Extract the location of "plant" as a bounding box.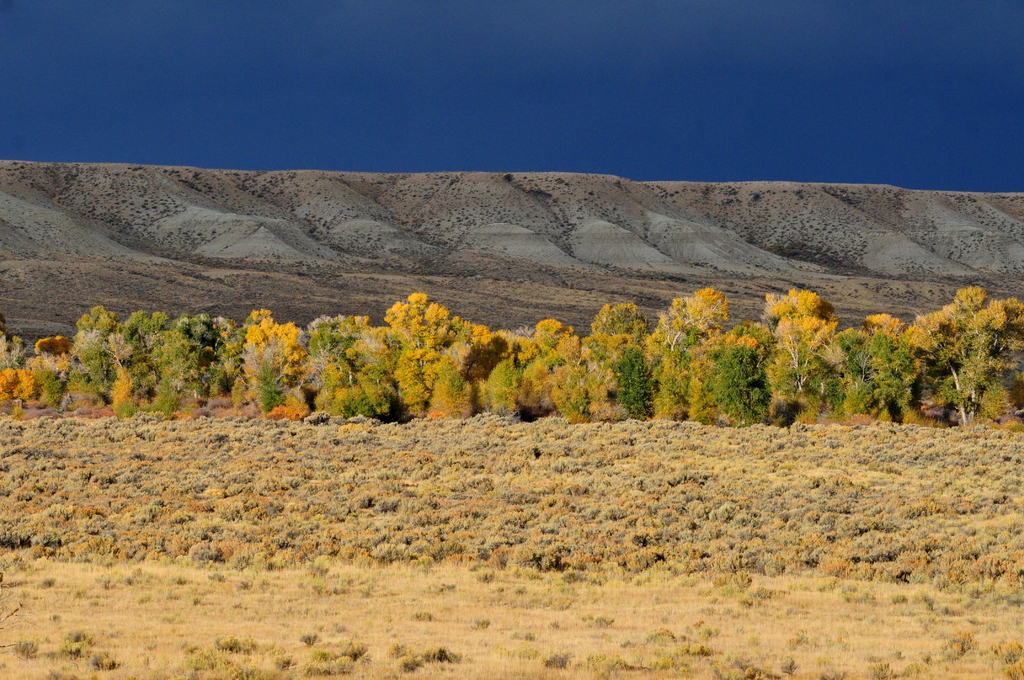
locate(10, 633, 42, 662).
